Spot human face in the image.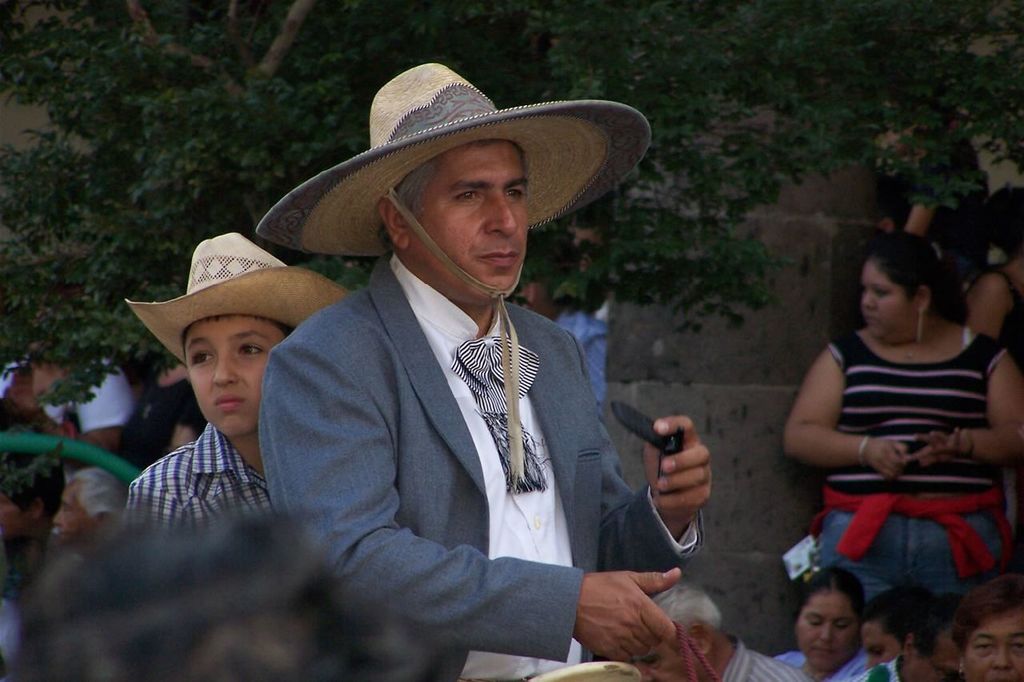
human face found at box=[863, 621, 918, 668].
